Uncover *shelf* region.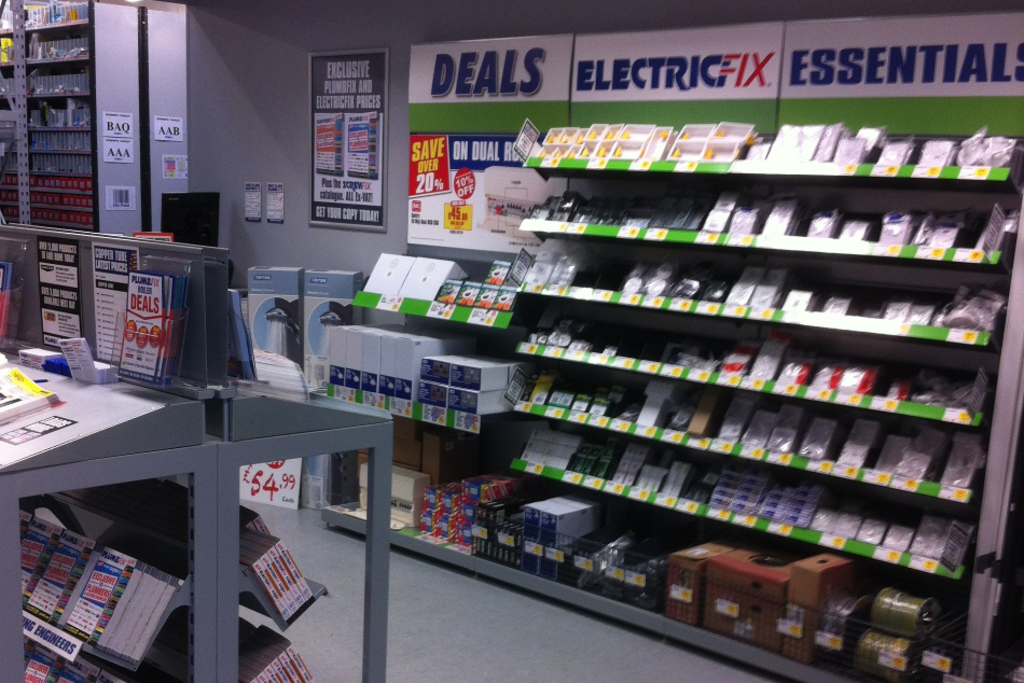
Uncovered: [left=0, top=104, right=101, bottom=138].
